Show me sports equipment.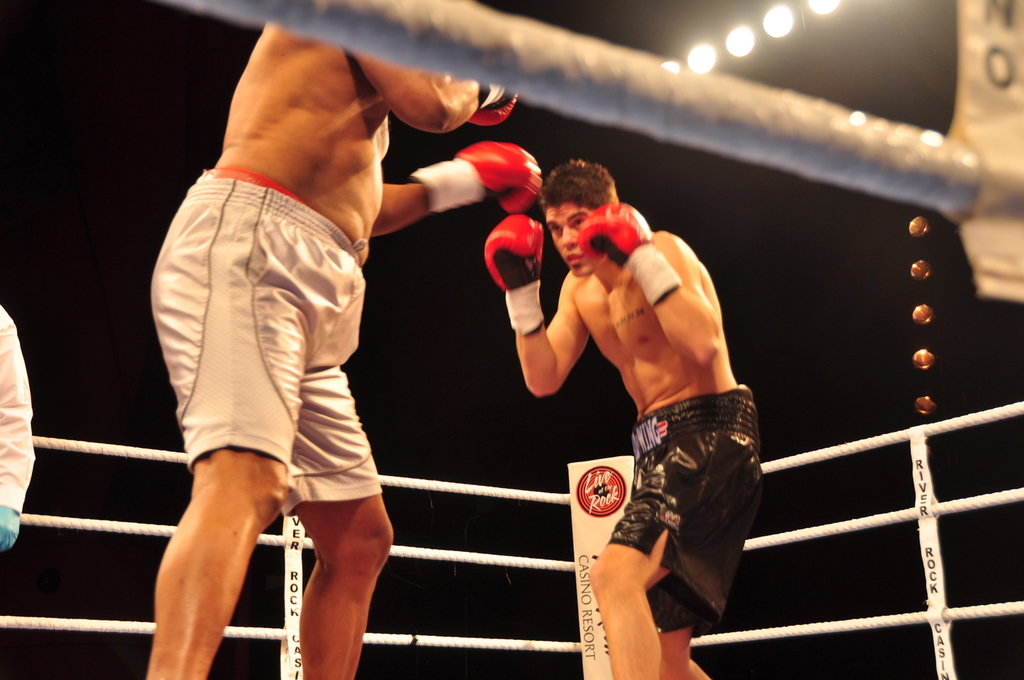
sports equipment is here: box(486, 219, 541, 331).
